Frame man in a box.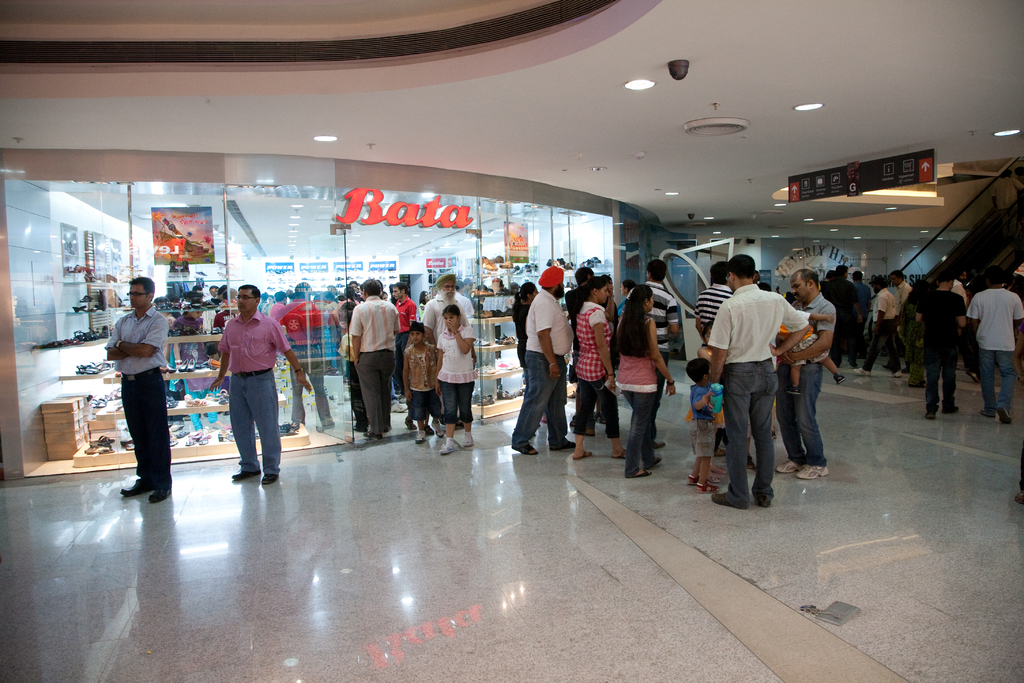
[left=691, top=263, right=736, bottom=343].
